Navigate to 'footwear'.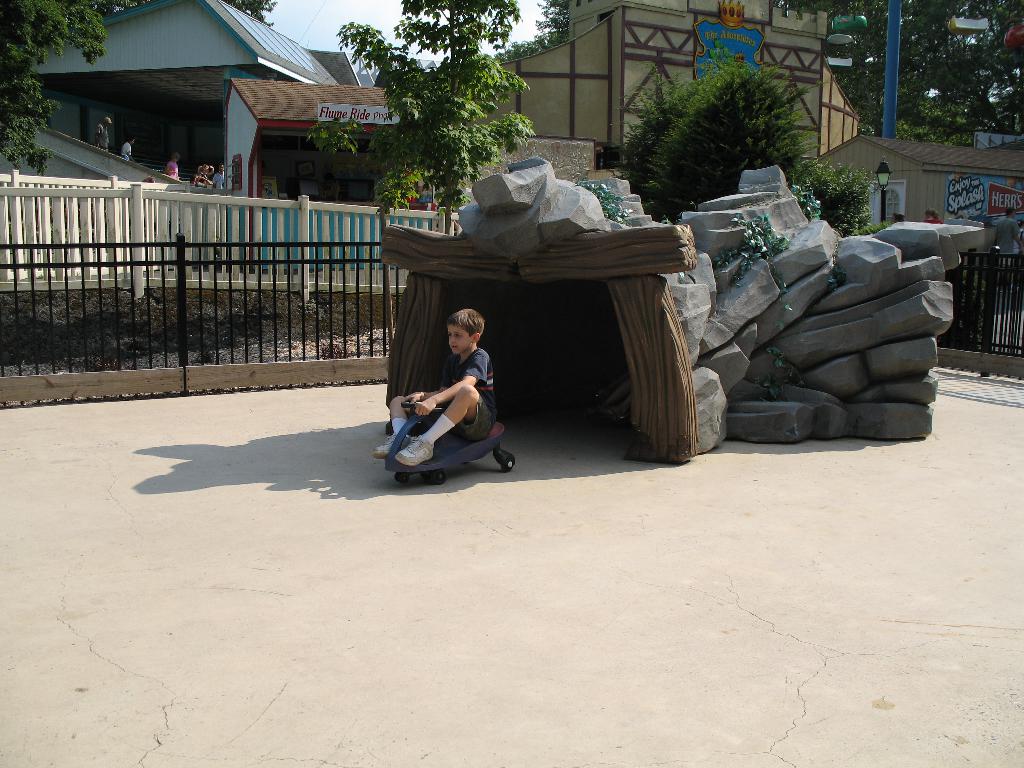
Navigation target: crop(376, 434, 392, 458).
